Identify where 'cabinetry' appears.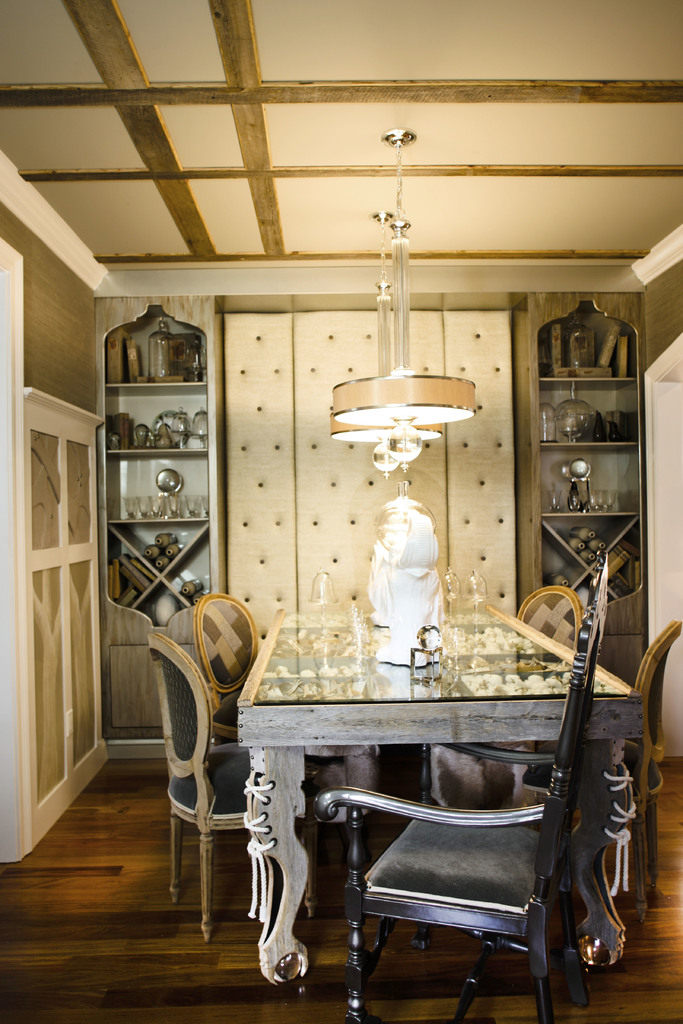
Appears at BBox(0, 147, 117, 881).
